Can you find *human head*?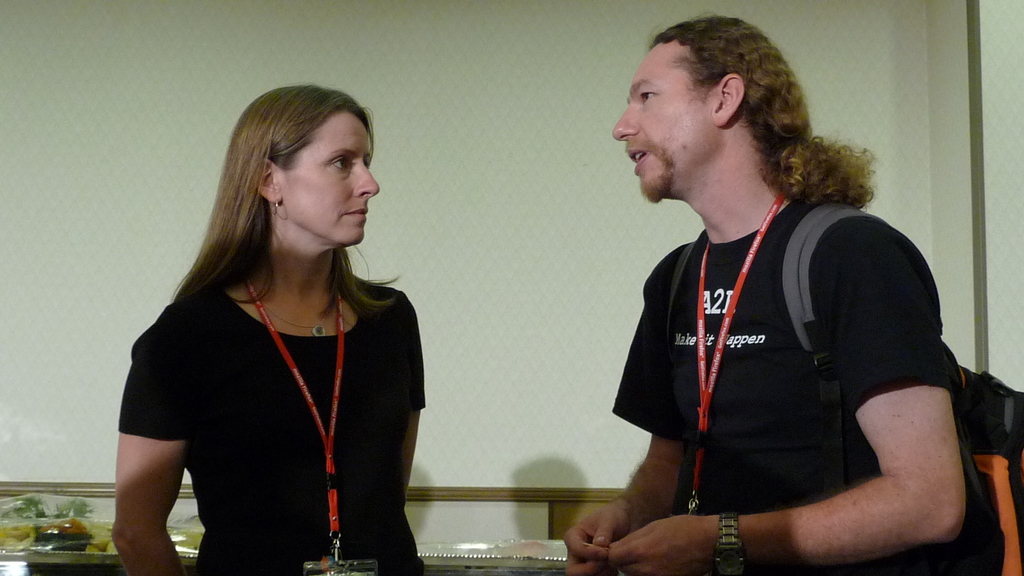
Yes, bounding box: BBox(232, 82, 377, 249).
